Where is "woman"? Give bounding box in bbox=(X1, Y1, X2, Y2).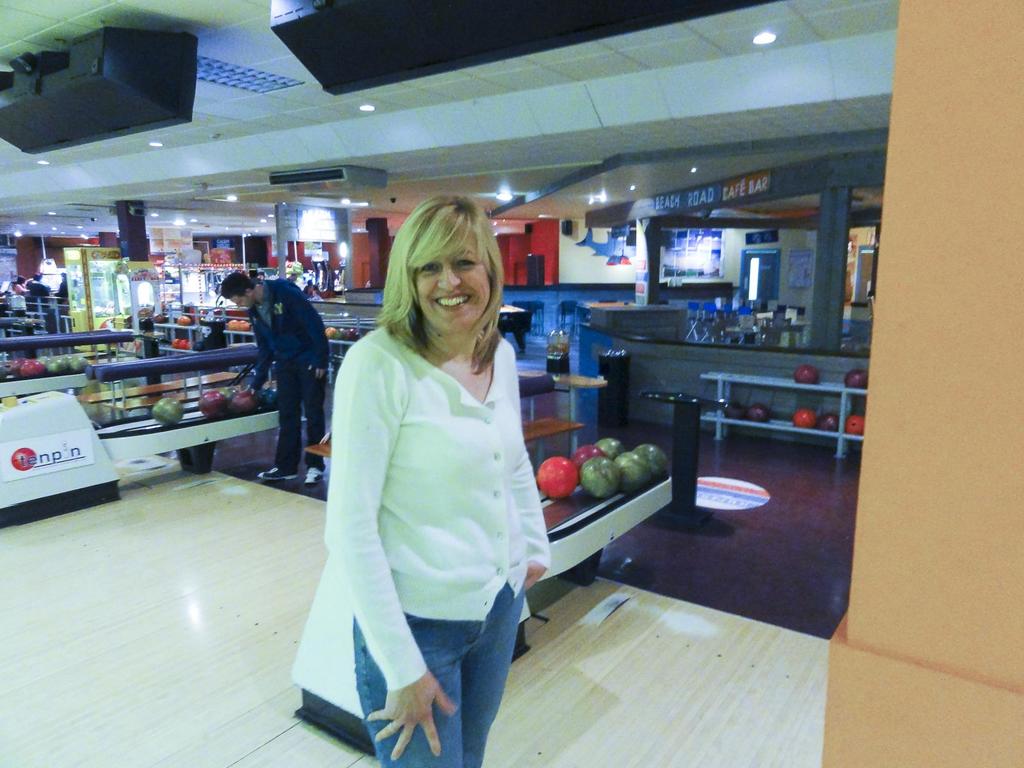
bbox=(339, 195, 550, 762).
